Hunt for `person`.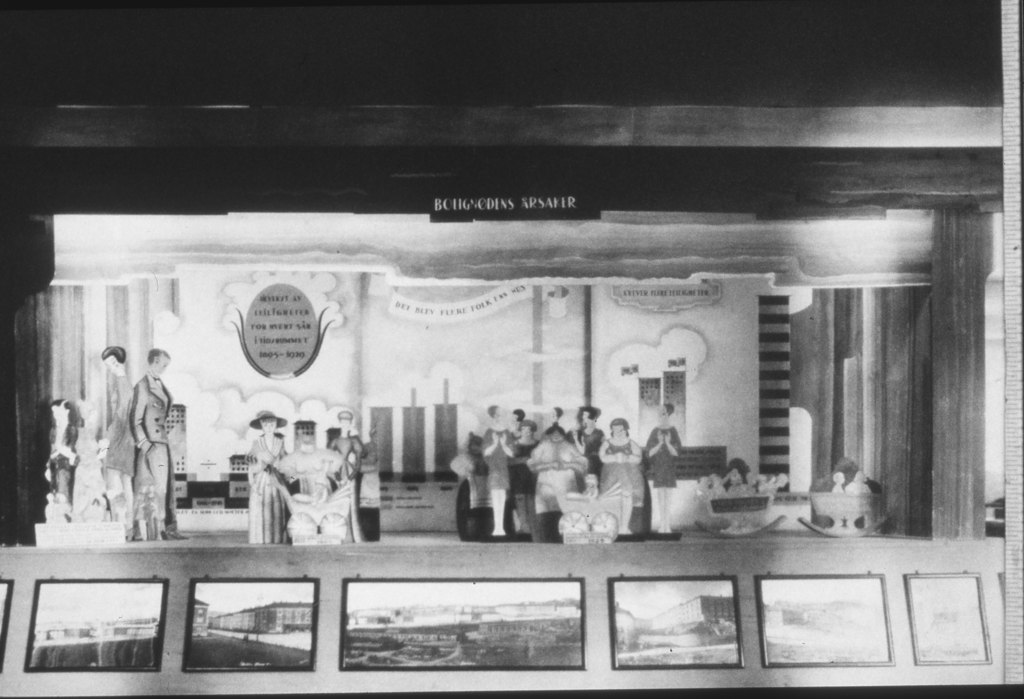
Hunted down at [243,410,286,545].
